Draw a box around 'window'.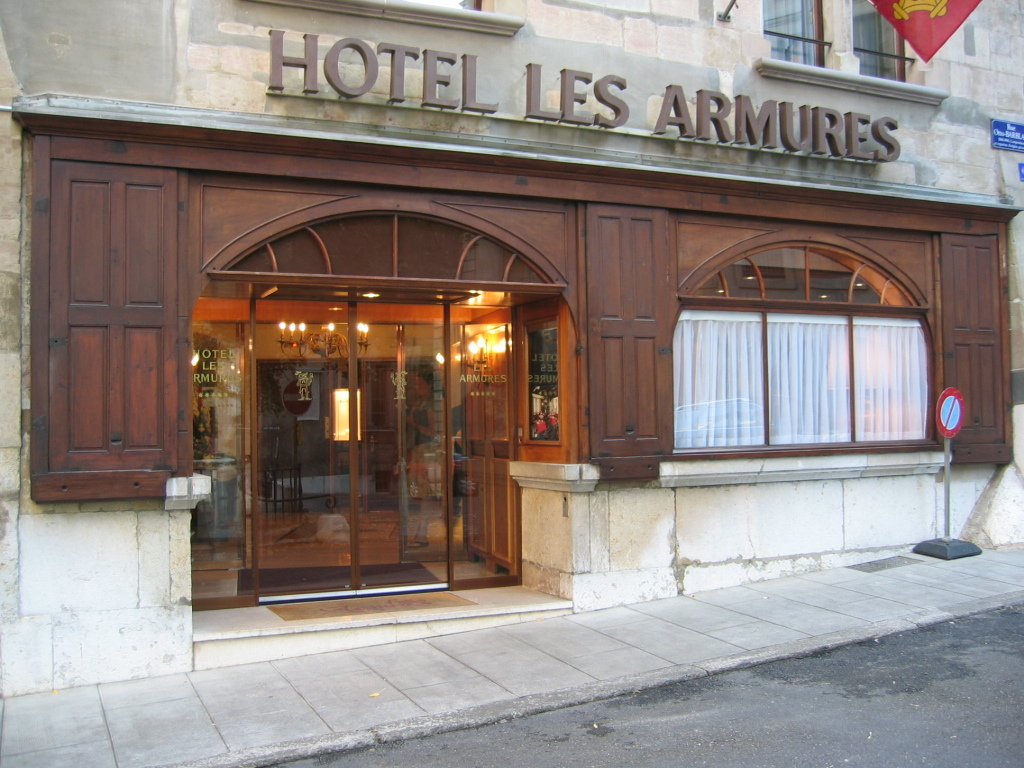
(762, 0, 911, 83).
